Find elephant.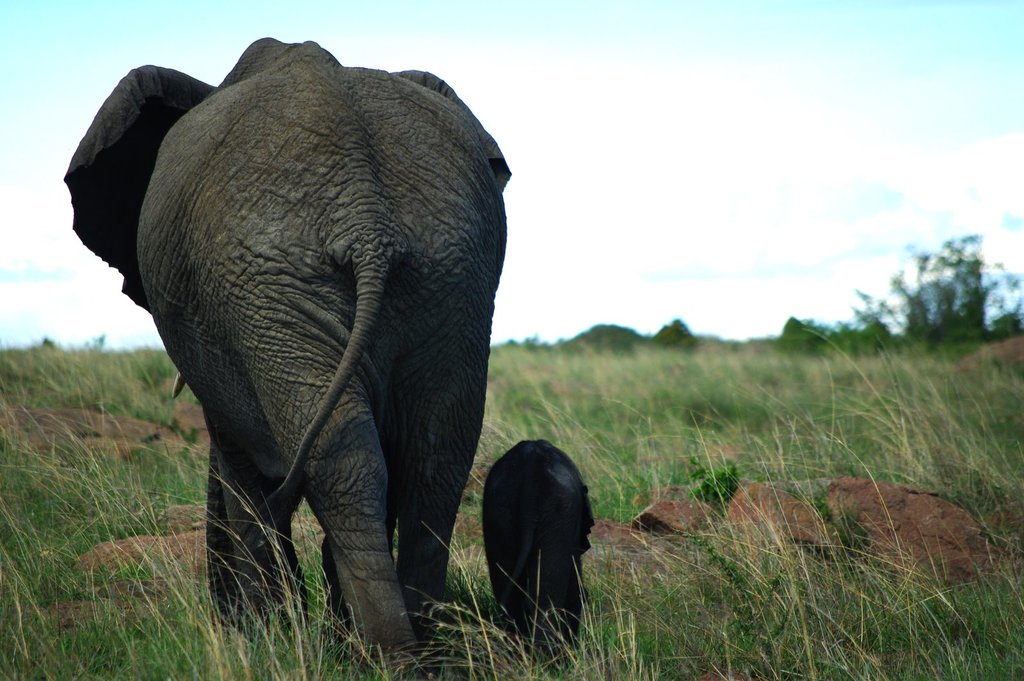
x1=74 y1=35 x2=509 y2=663.
